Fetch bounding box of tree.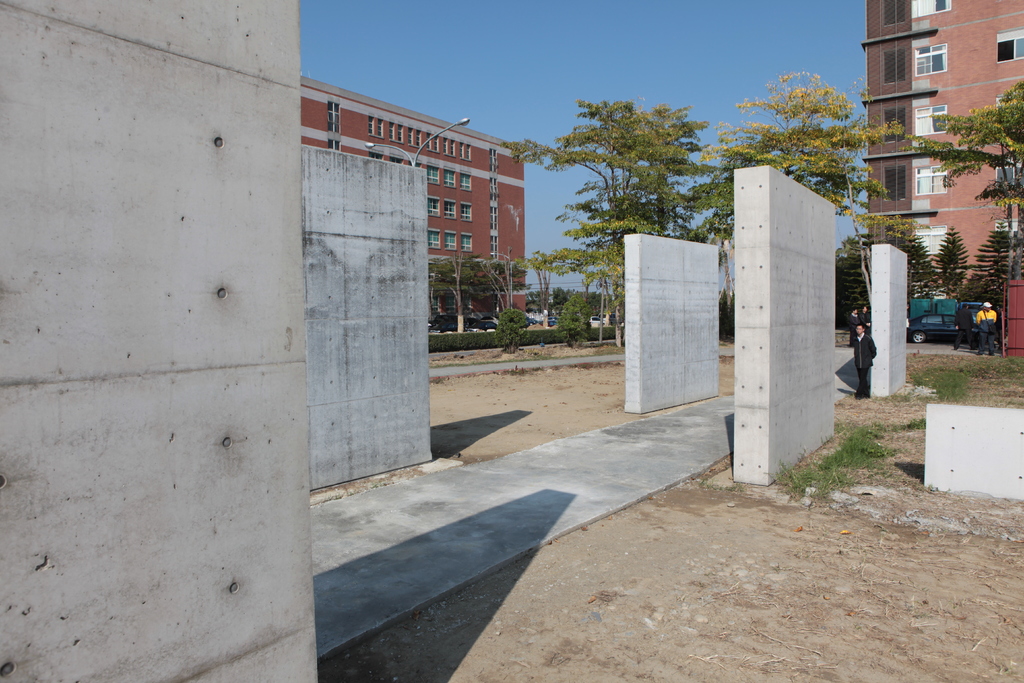
Bbox: [847,238,872,305].
